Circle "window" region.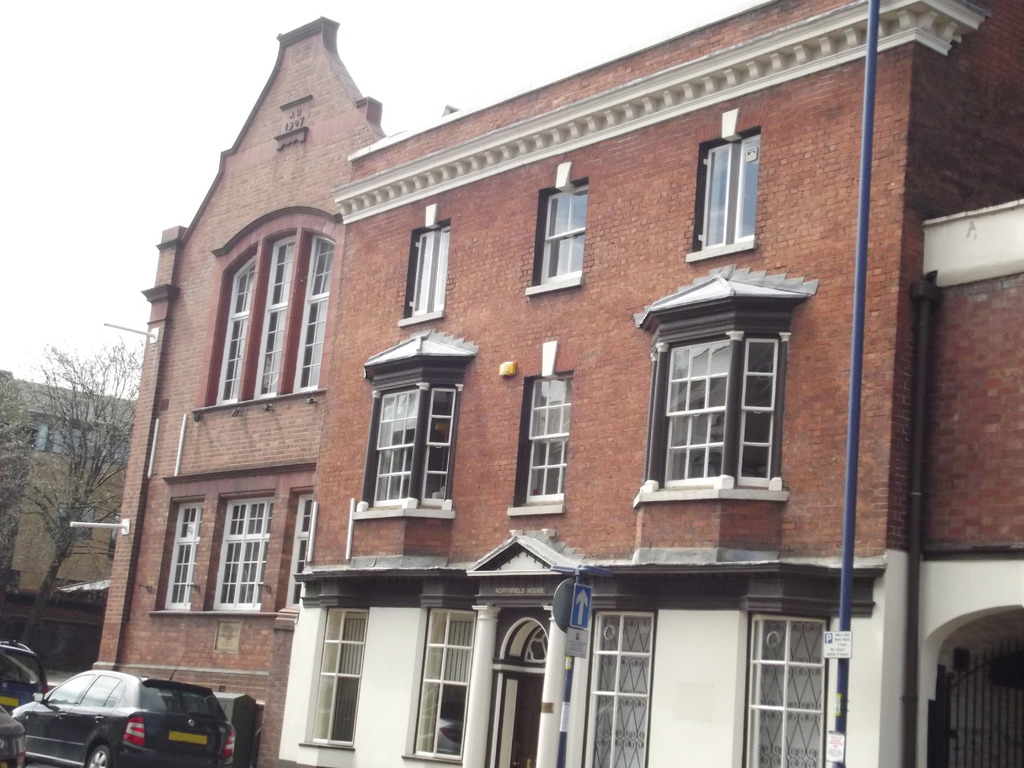
Region: 589/610/650/767.
